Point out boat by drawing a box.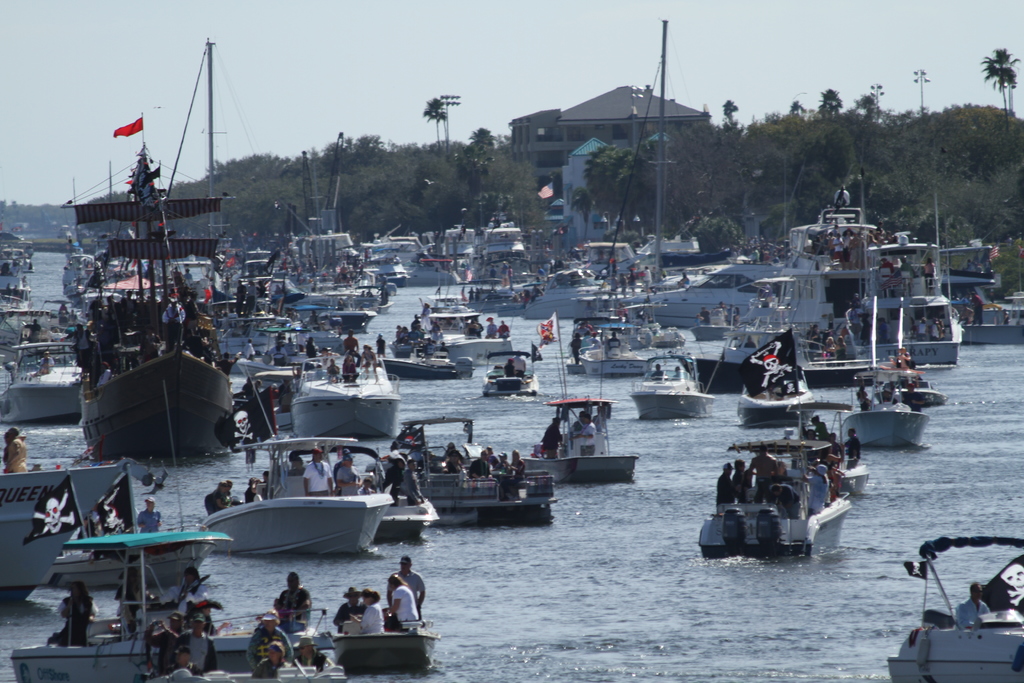
select_region(434, 302, 499, 354).
